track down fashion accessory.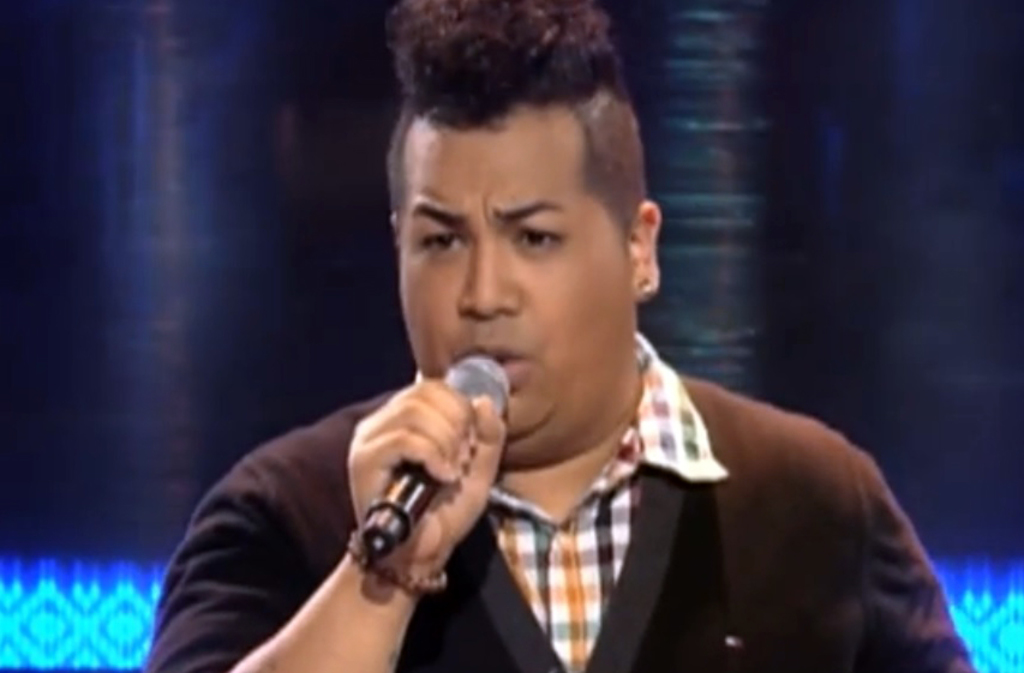
Tracked to Rect(343, 534, 450, 595).
